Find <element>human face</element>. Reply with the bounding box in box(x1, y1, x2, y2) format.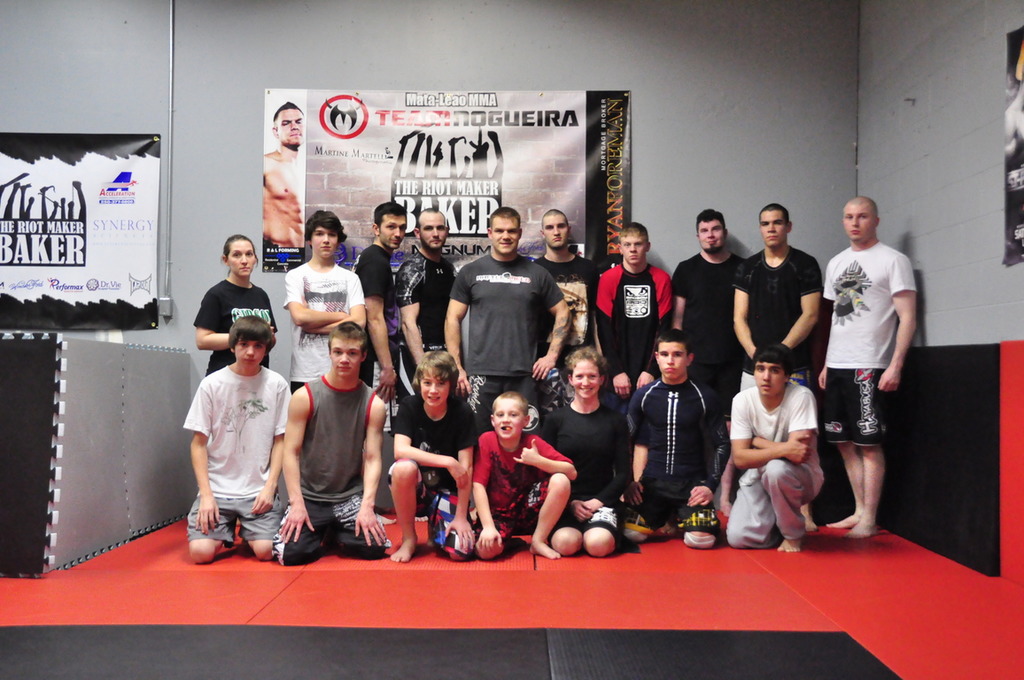
box(544, 216, 567, 248).
